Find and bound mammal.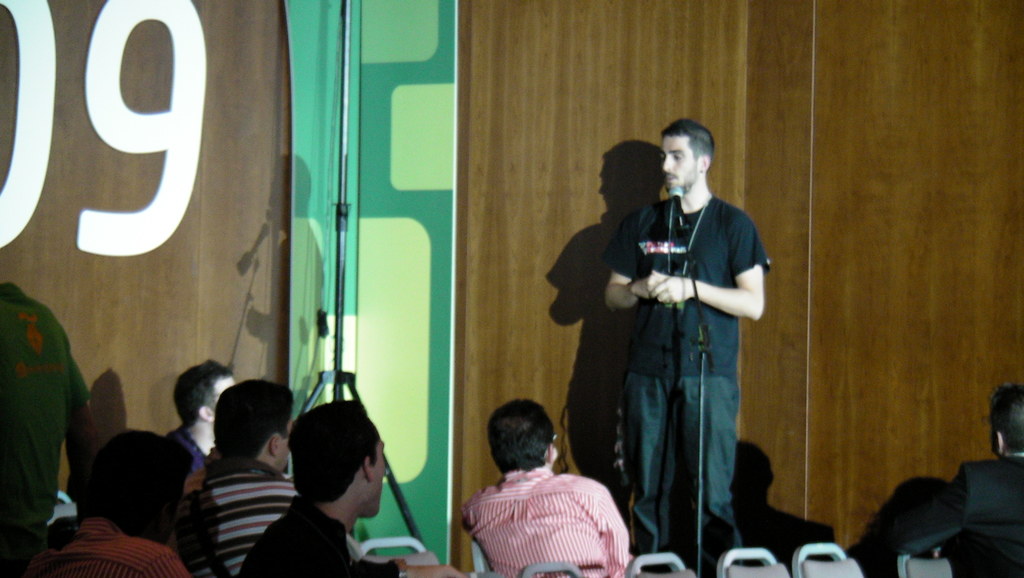
Bound: (x1=193, y1=374, x2=297, y2=577).
